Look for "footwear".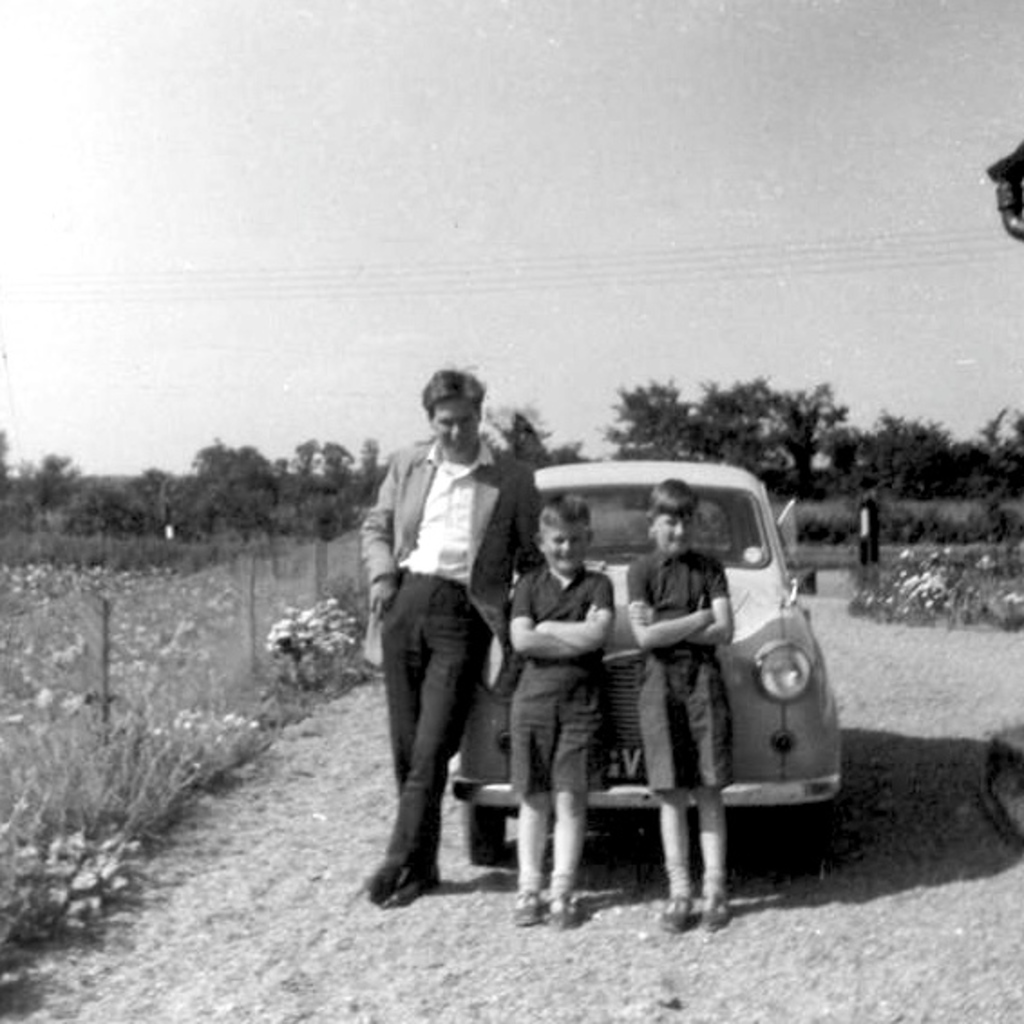
Found: 691,887,733,930.
